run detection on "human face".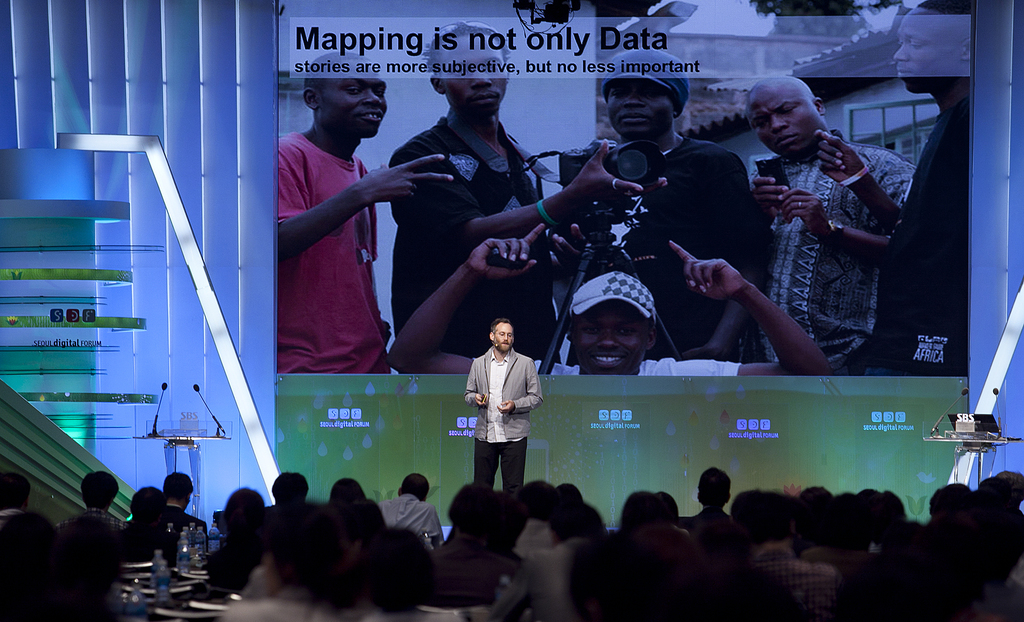
Result: <box>573,300,652,377</box>.
